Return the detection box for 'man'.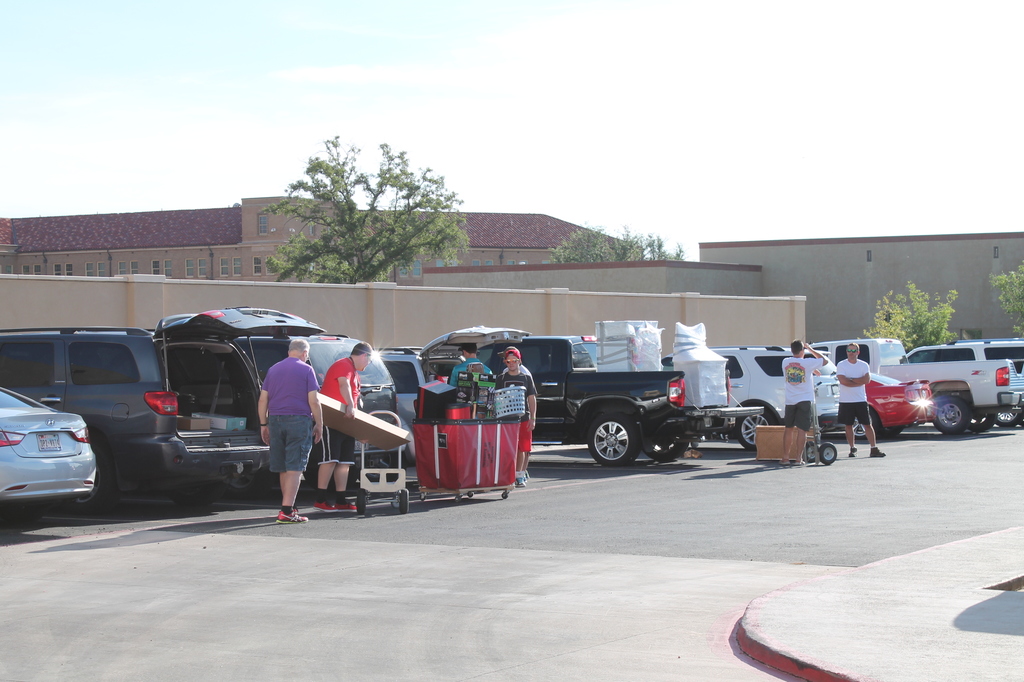
BBox(237, 336, 325, 526).
